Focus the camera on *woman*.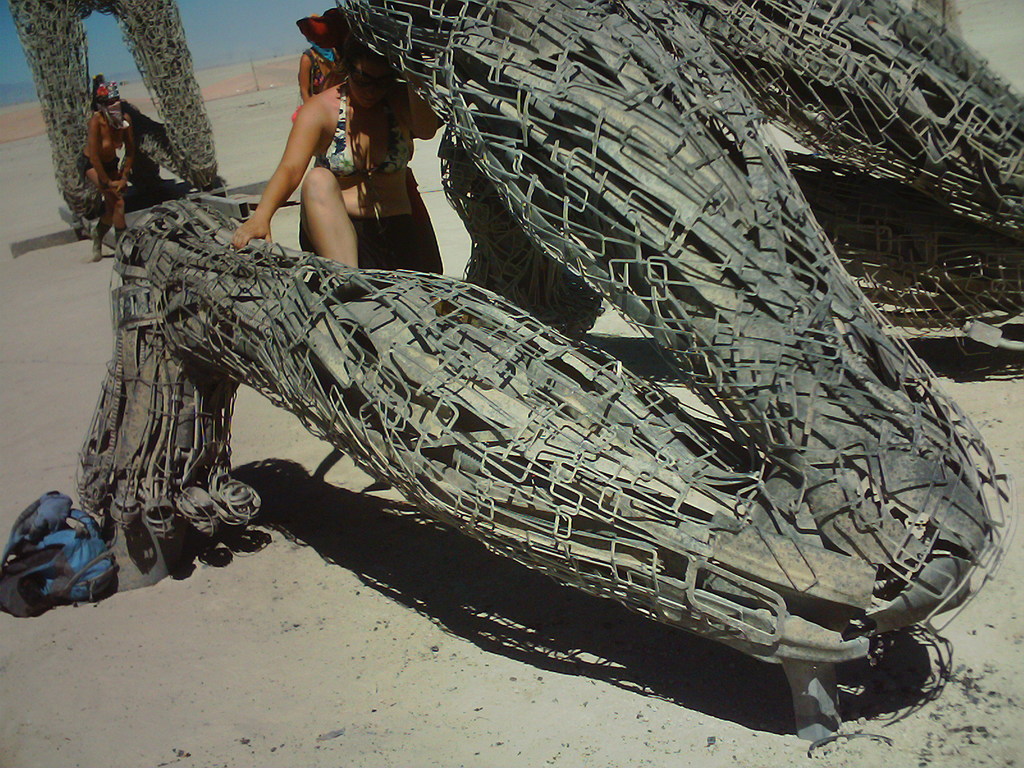
Focus region: [left=220, top=11, right=458, bottom=283].
